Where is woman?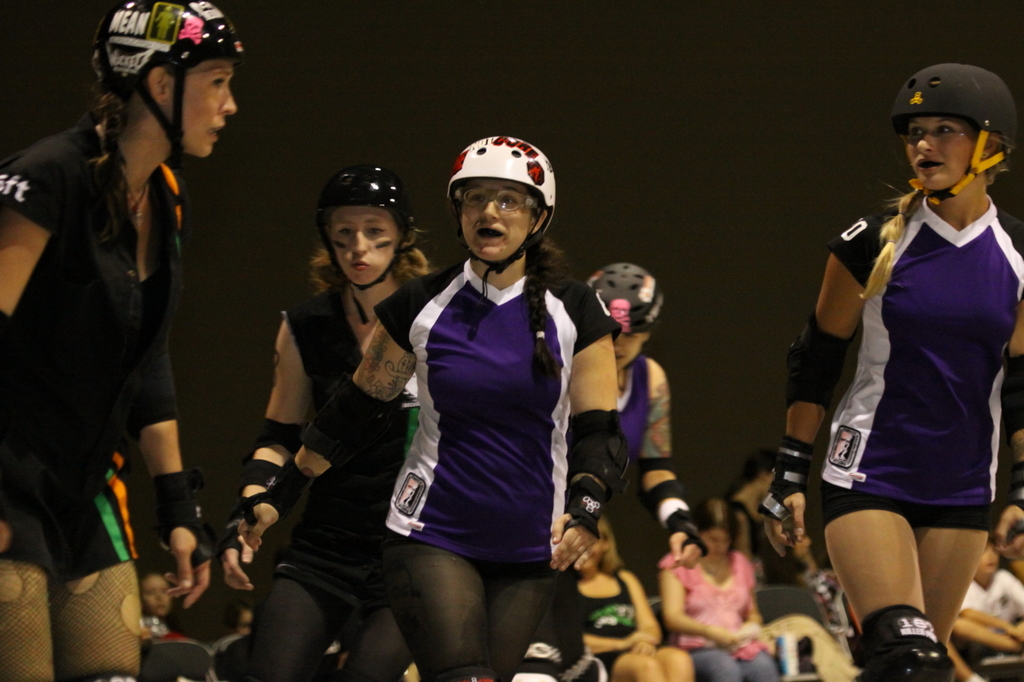
detection(546, 255, 705, 681).
